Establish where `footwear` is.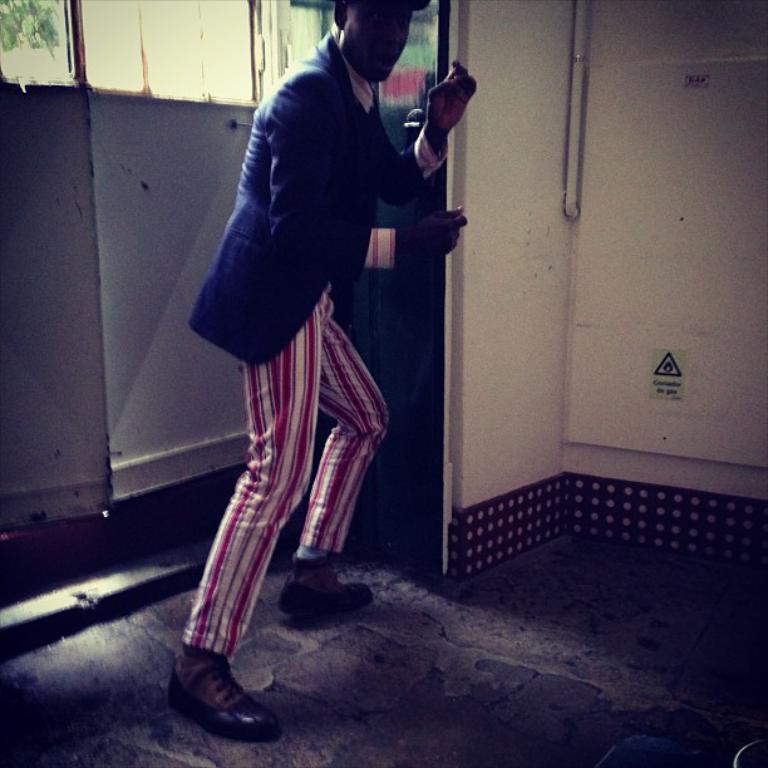
Established at rect(277, 563, 379, 624).
